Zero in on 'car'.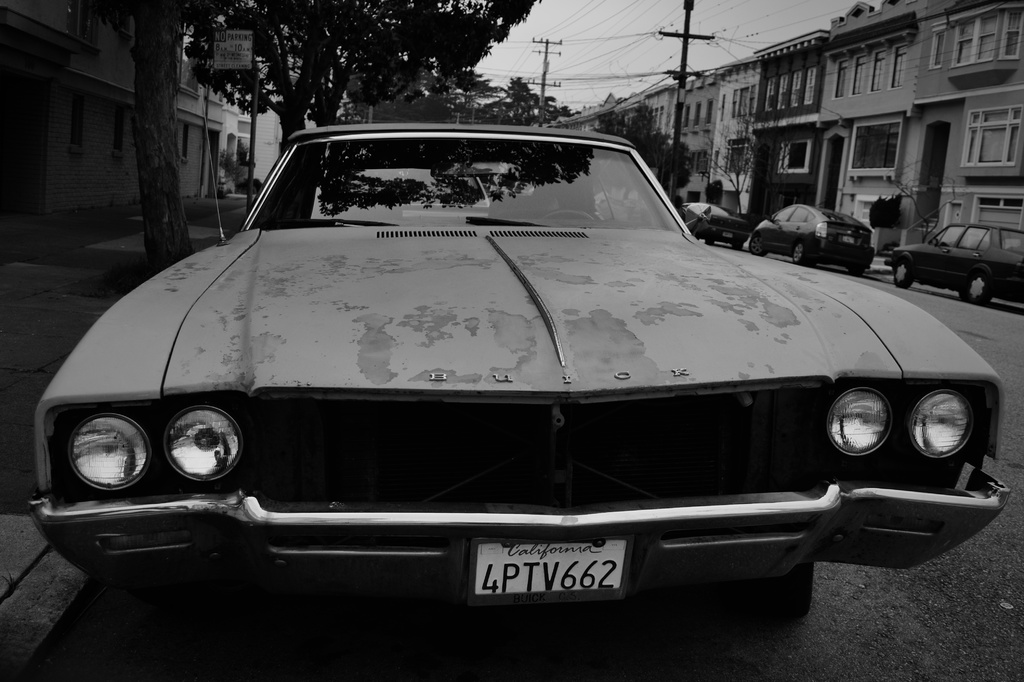
Zeroed in: x1=675, y1=195, x2=753, y2=245.
